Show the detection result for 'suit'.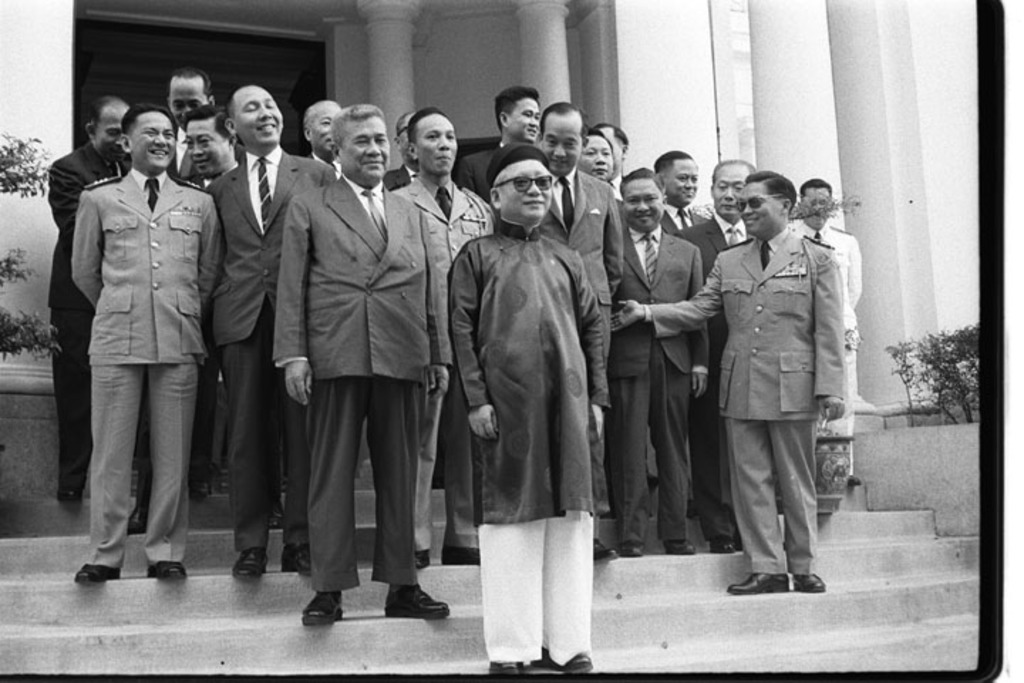
<region>213, 151, 337, 554</region>.
